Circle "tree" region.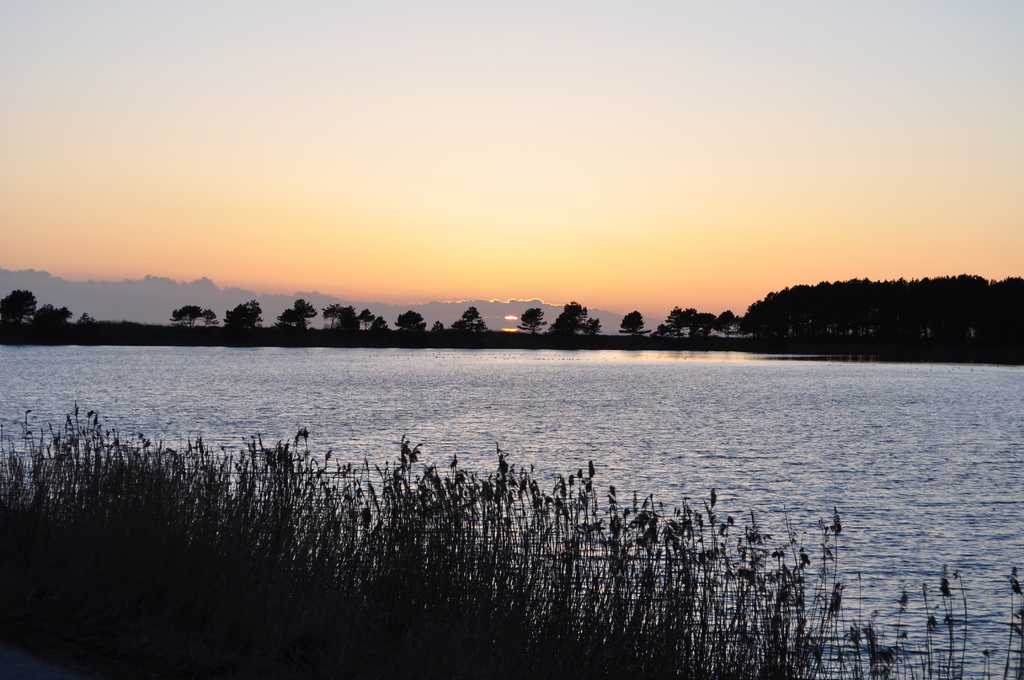
Region: l=550, t=305, r=602, b=337.
